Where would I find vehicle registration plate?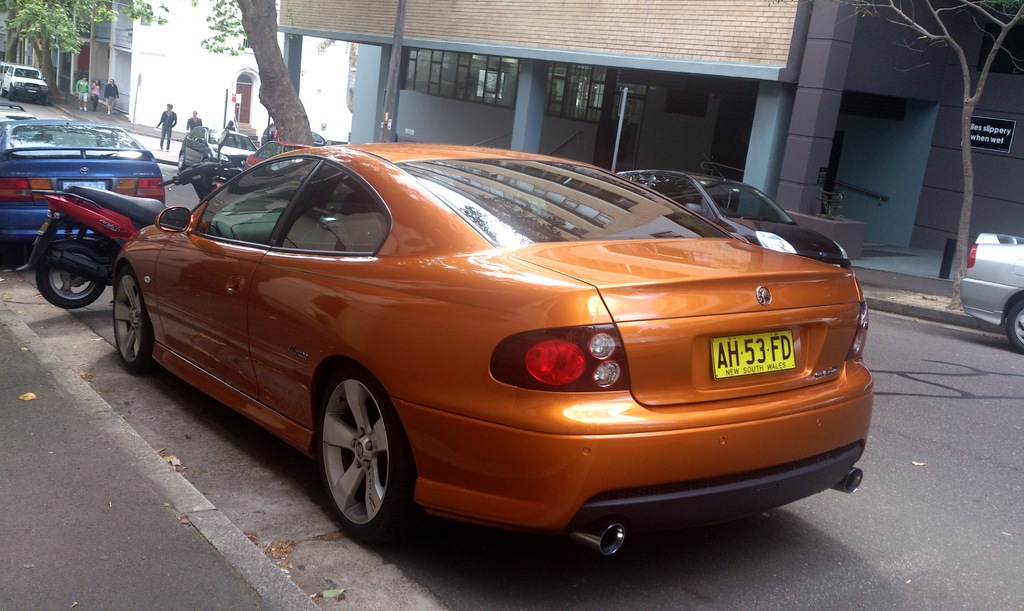
At l=715, t=333, r=804, b=392.
